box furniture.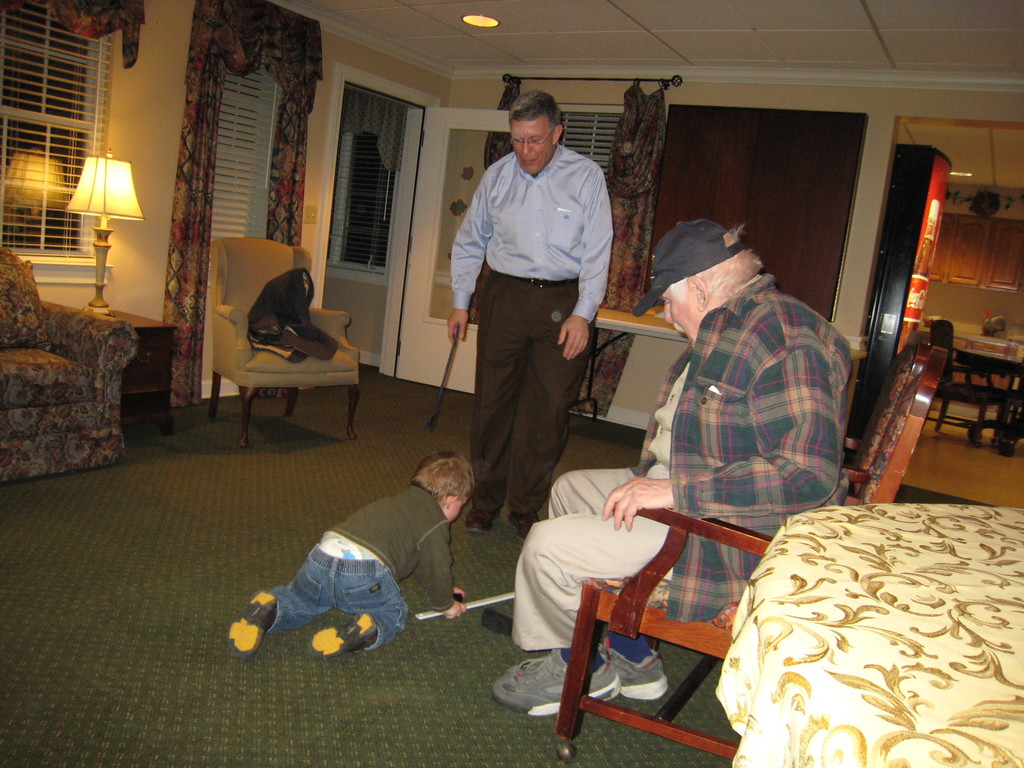
(88,302,177,442).
